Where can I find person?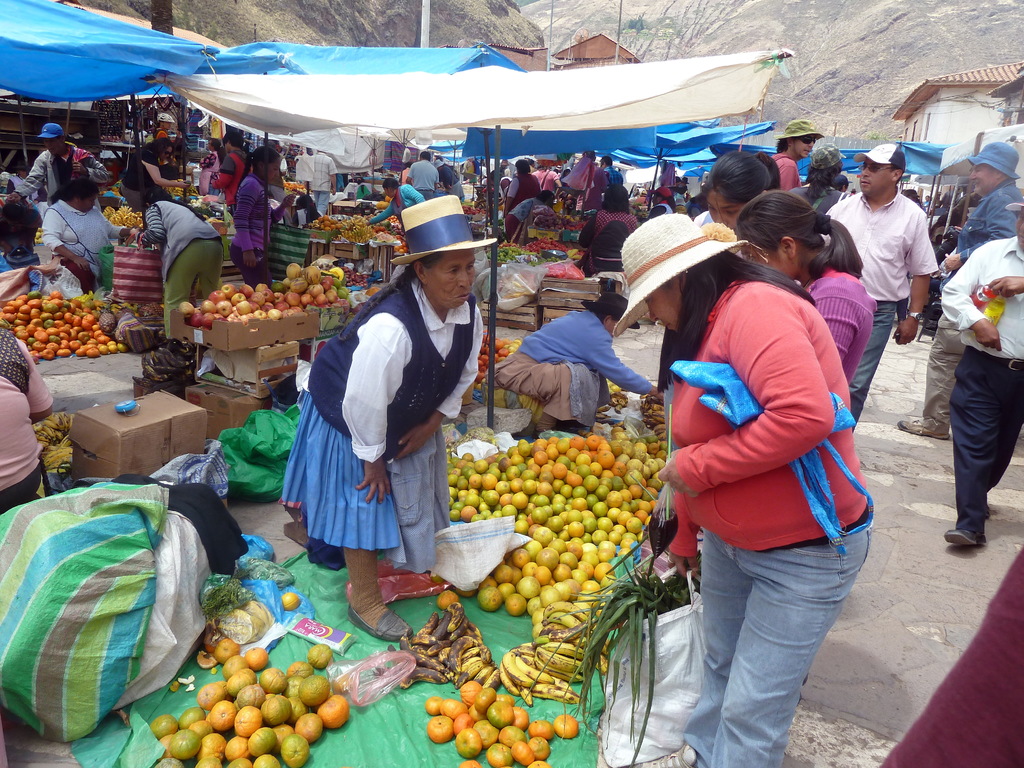
You can find it at locate(765, 114, 819, 196).
